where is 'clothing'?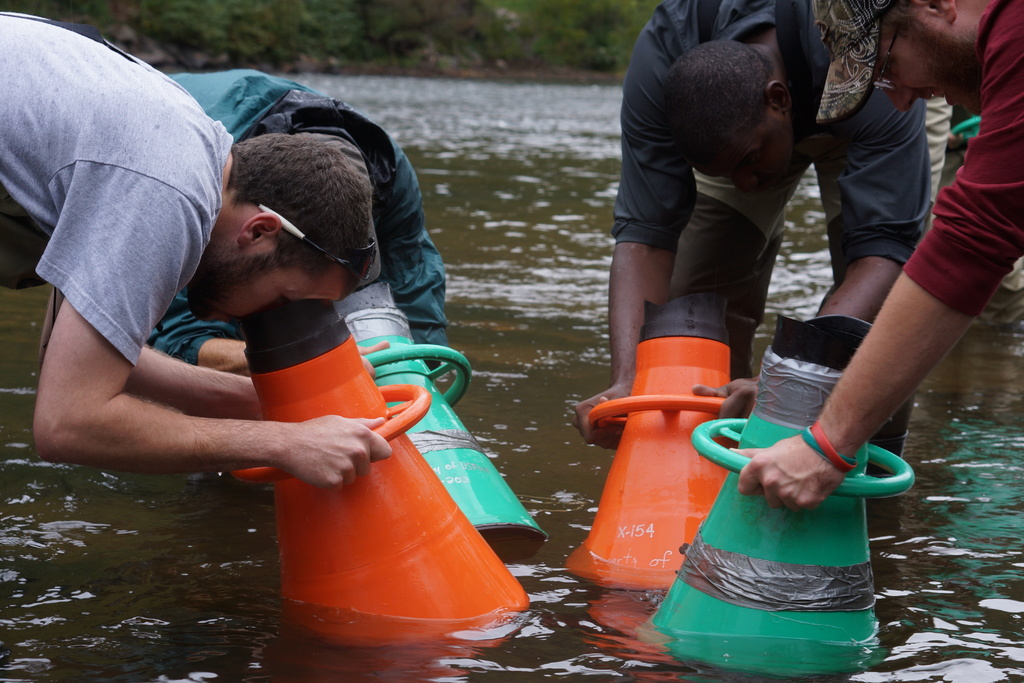
<bbox>143, 67, 451, 365</bbox>.
